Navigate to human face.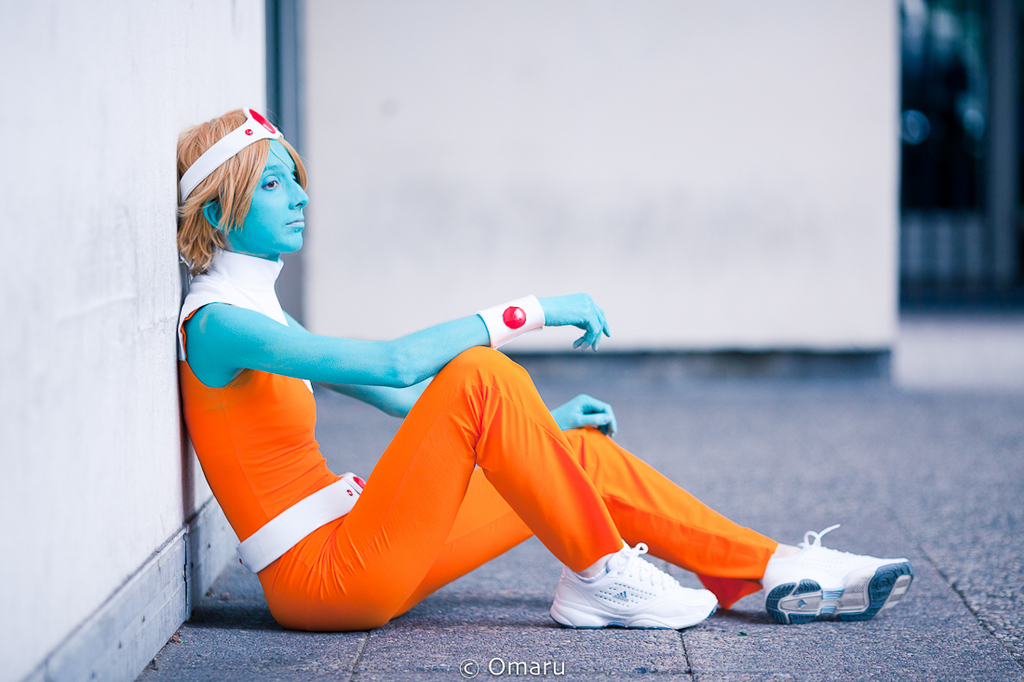
Navigation target: pyautogui.locateOnScreen(236, 140, 307, 253).
